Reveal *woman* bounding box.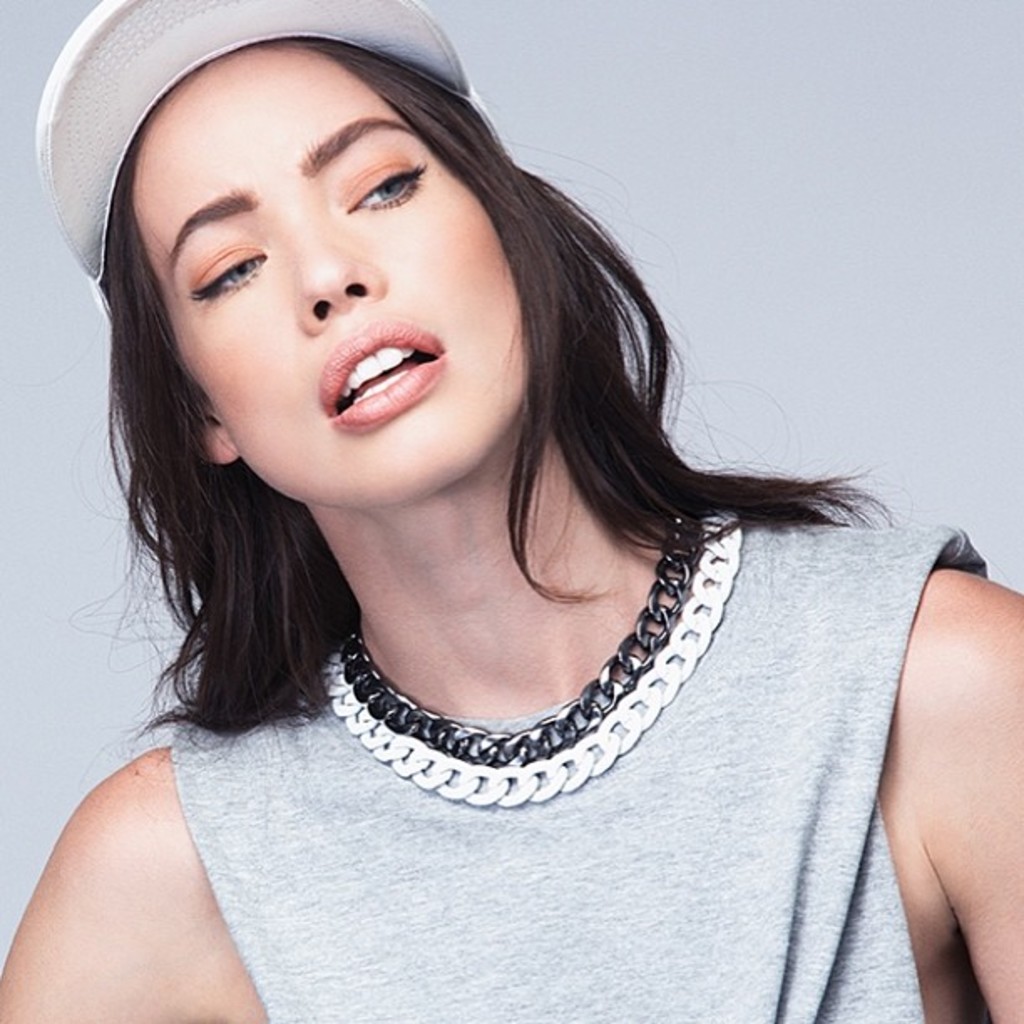
Revealed: [2,0,986,1006].
